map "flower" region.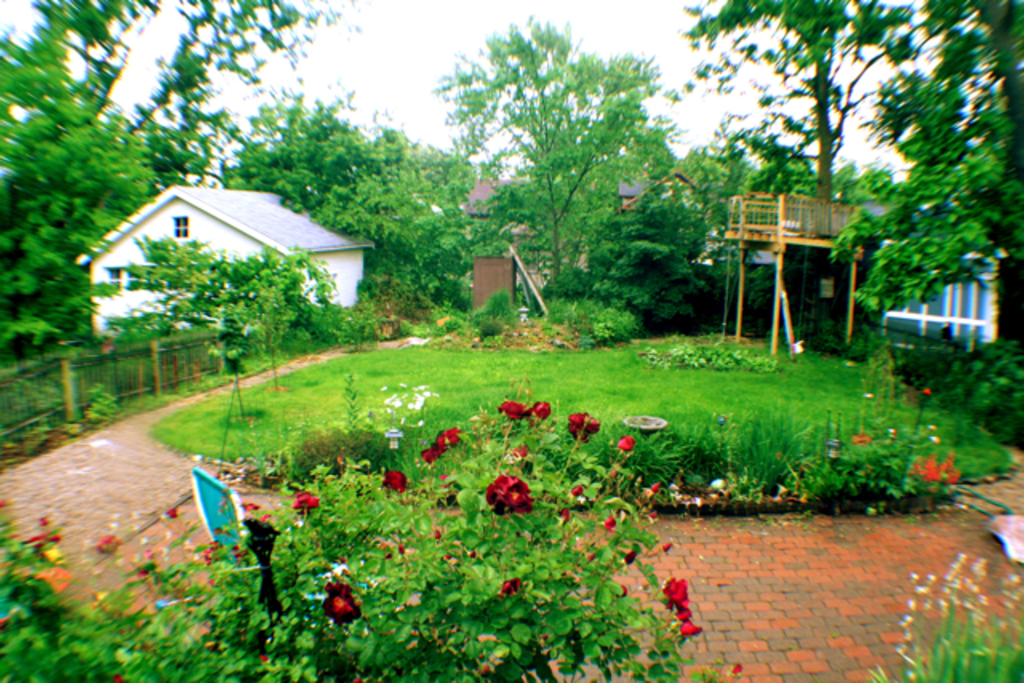
Mapped to pyautogui.locateOnScreen(931, 430, 946, 445).
